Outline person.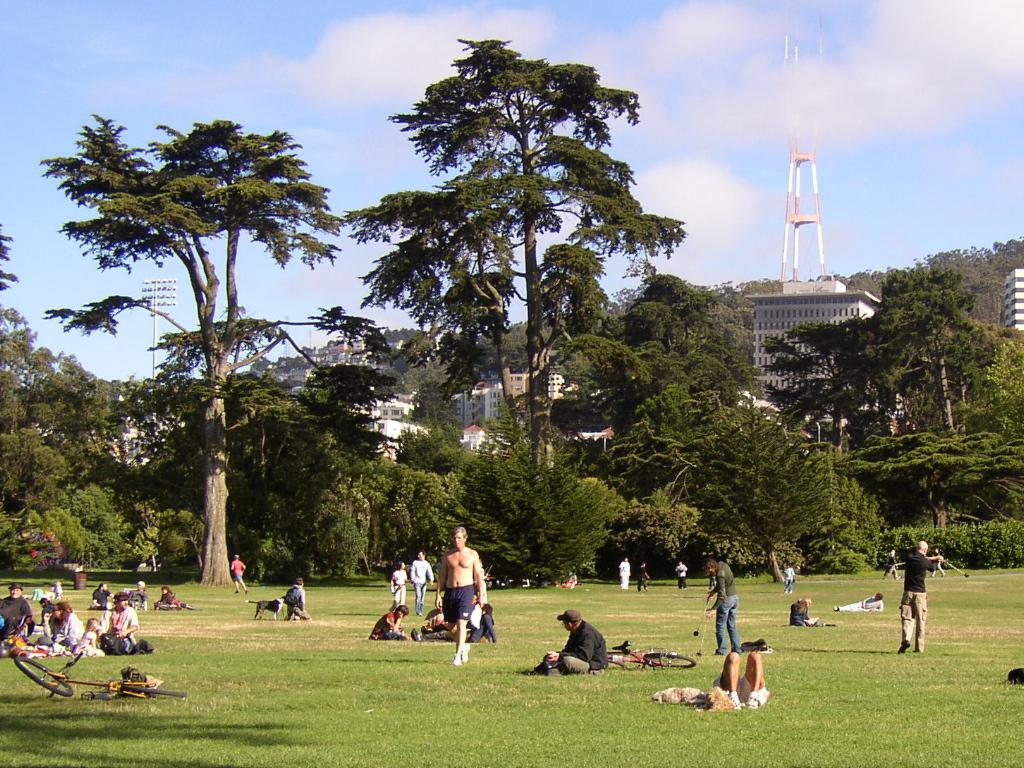
Outline: [left=436, top=528, right=487, bottom=665].
